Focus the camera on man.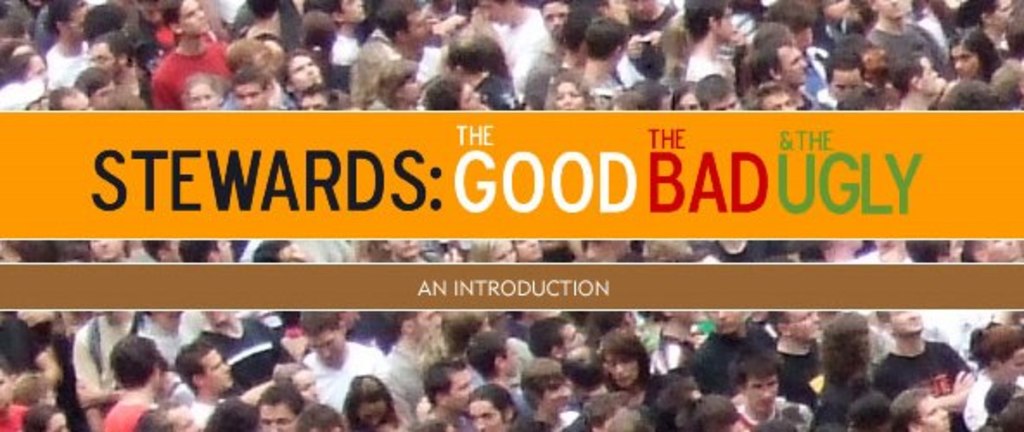
Focus region: 318 0 370 67.
